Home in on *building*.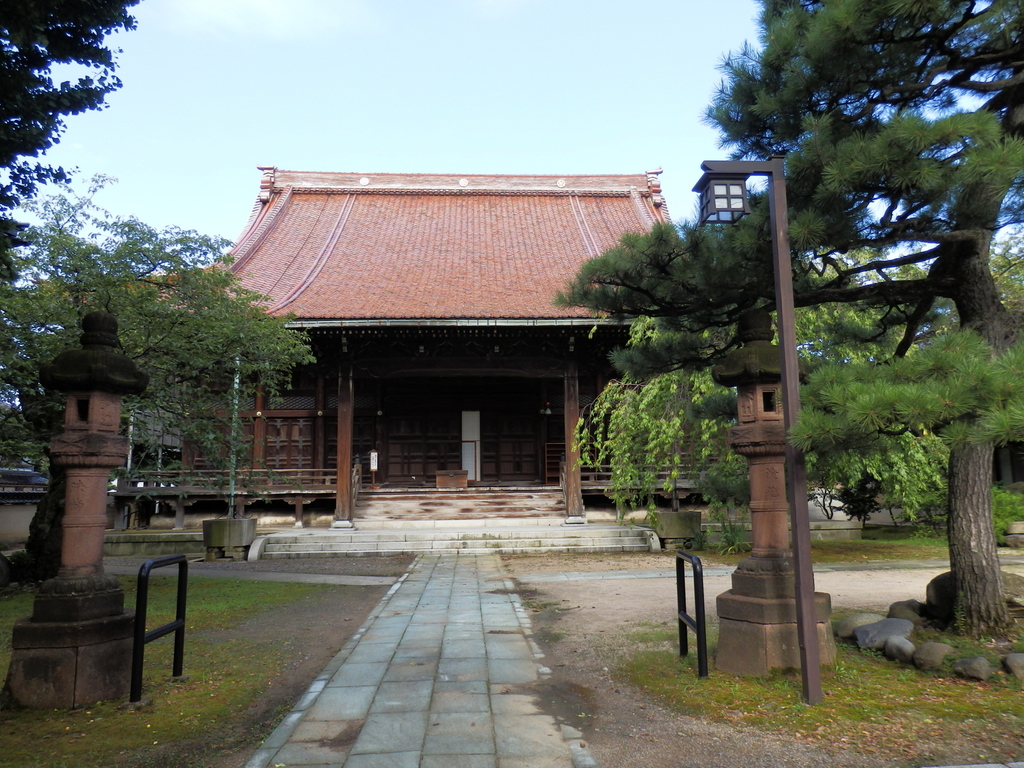
Homed in at 56,167,687,524.
